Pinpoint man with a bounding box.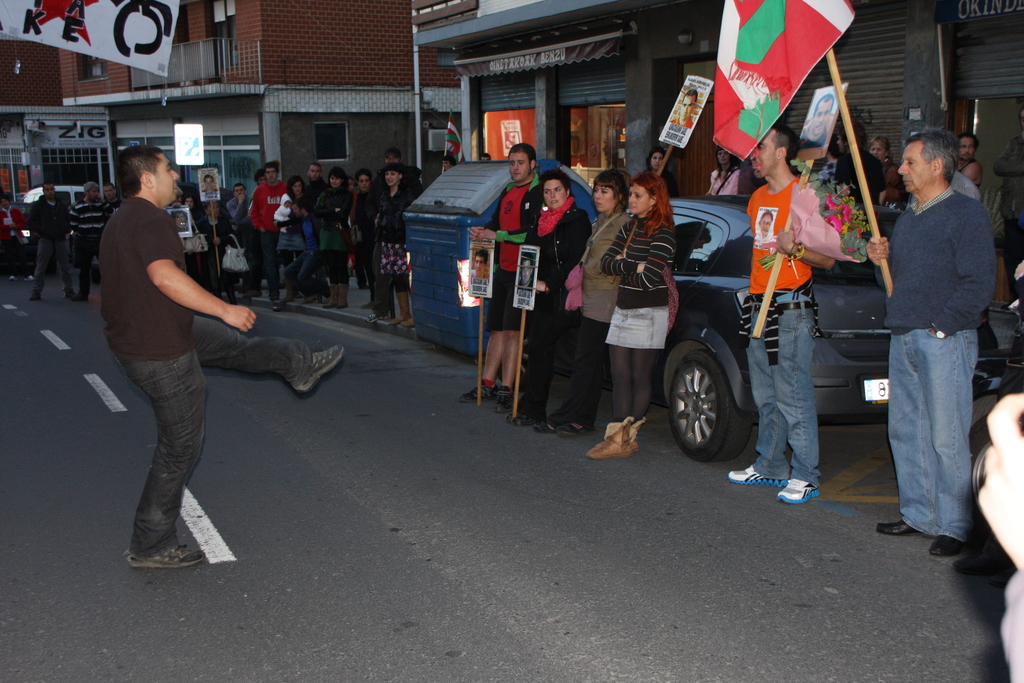
(520,256,534,288).
